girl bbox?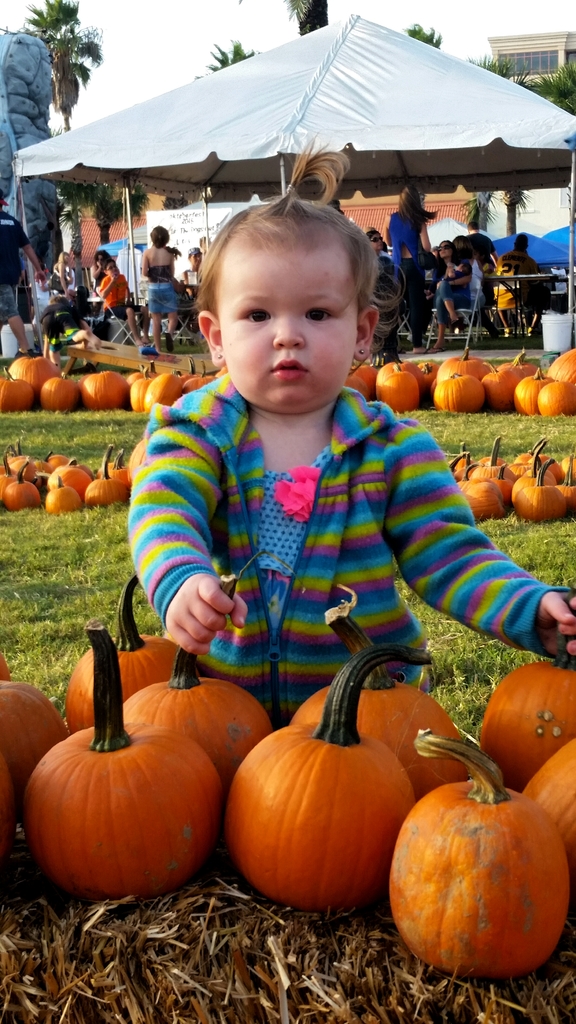
box(149, 129, 575, 732)
